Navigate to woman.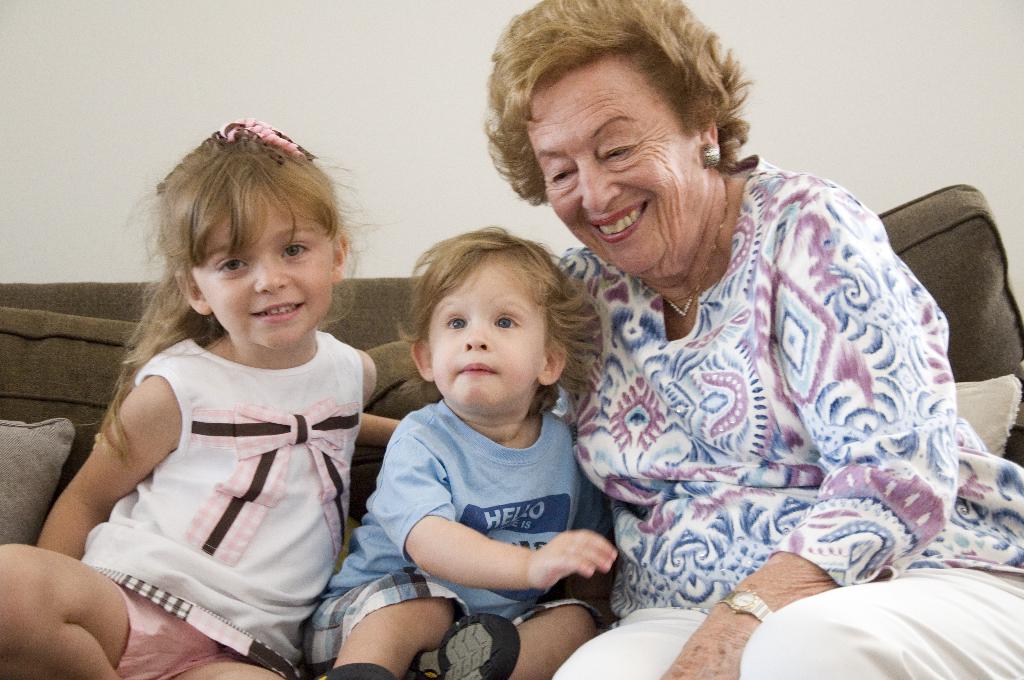
Navigation target: l=492, t=21, r=988, b=646.
